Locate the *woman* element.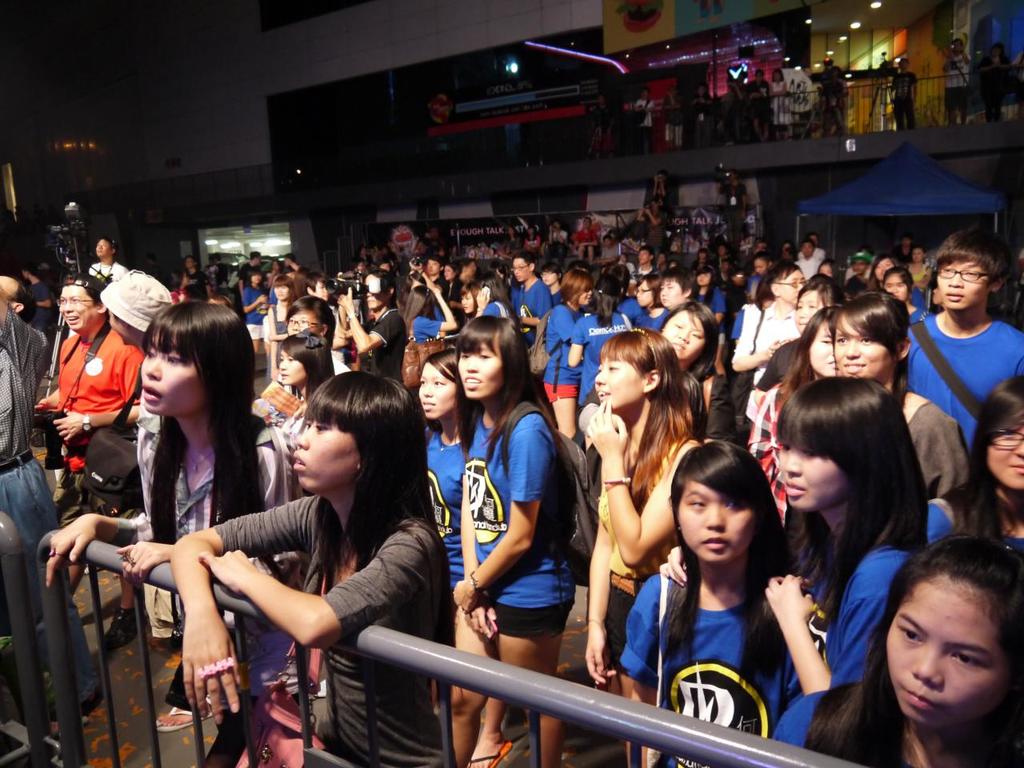
Element bbox: detection(654, 371, 931, 698).
